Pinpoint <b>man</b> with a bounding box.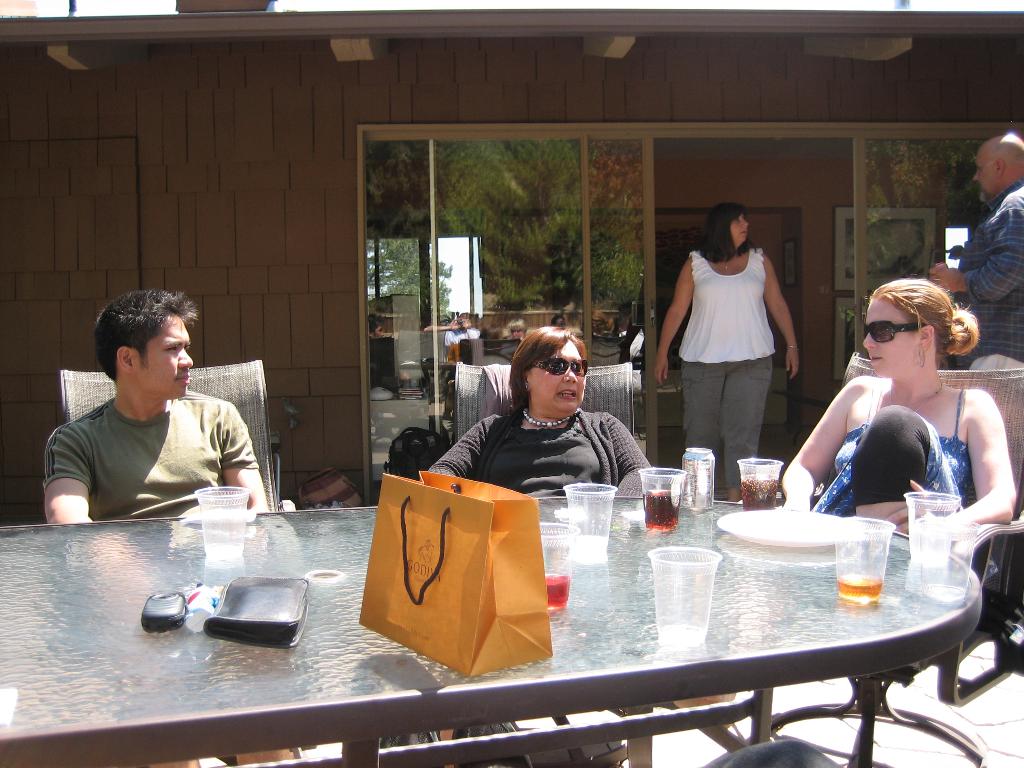
[24, 313, 276, 530].
